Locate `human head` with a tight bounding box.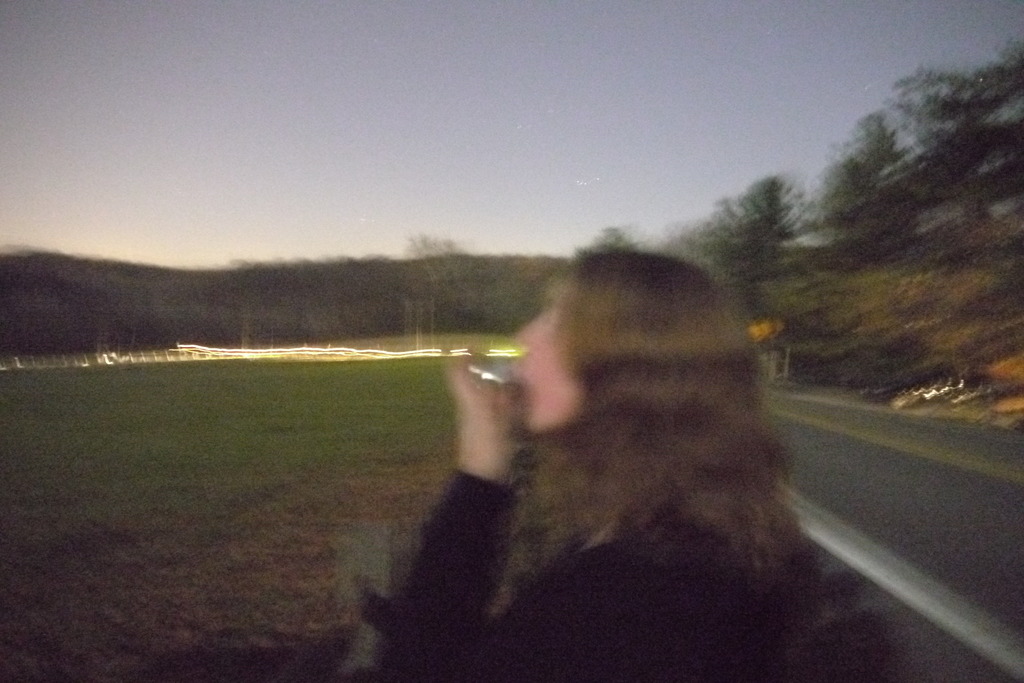
detection(506, 249, 754, 443).
